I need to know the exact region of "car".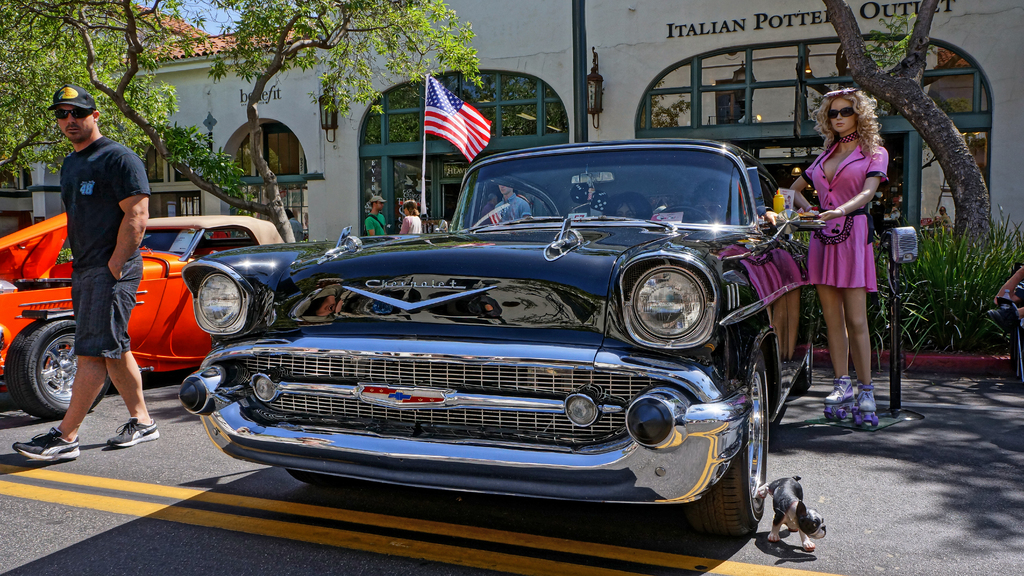
Region: (0,209,295,419).
